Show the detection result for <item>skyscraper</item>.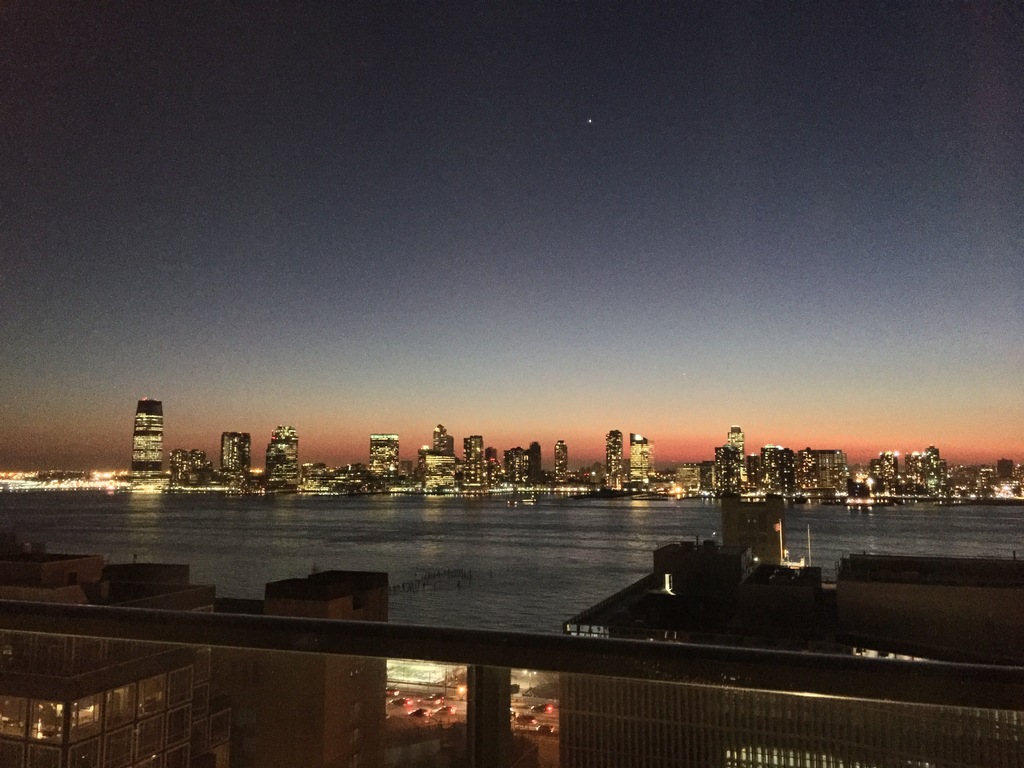
rect(221, 429, 248, 481).
